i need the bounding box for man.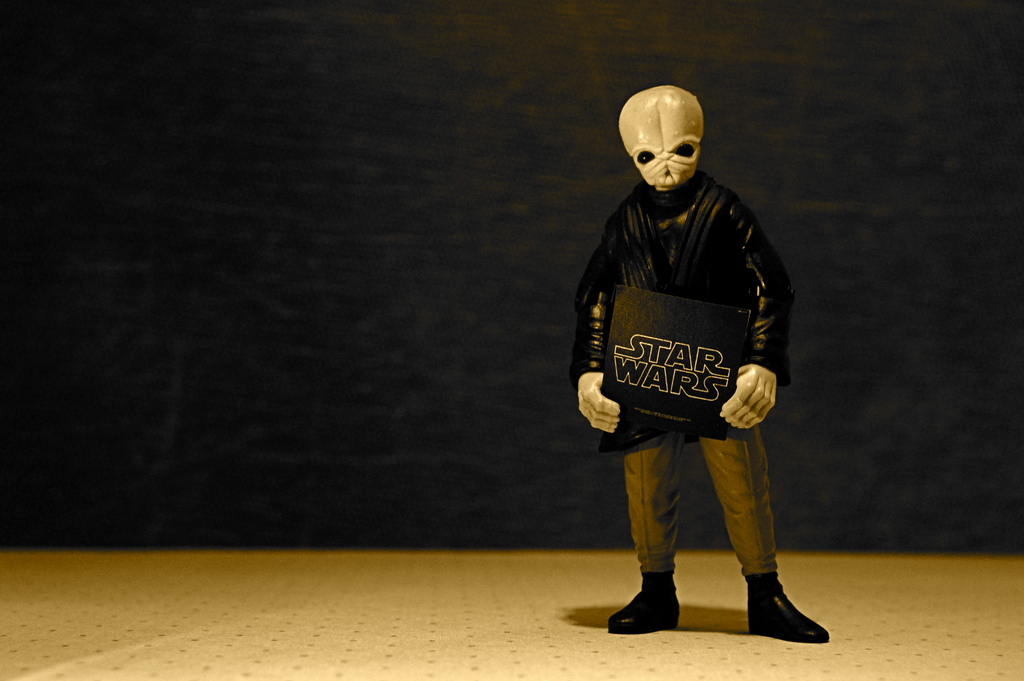
Here it is: 514 76 825 624.
